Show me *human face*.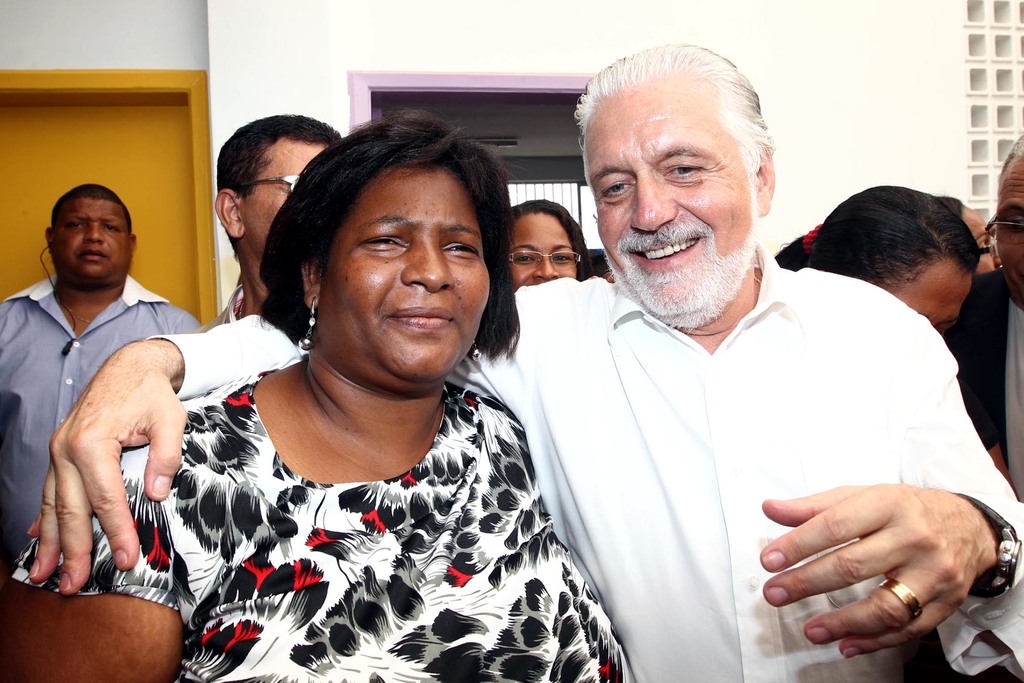
*human face* is here: select_region(986, 150, 1023, 310).
